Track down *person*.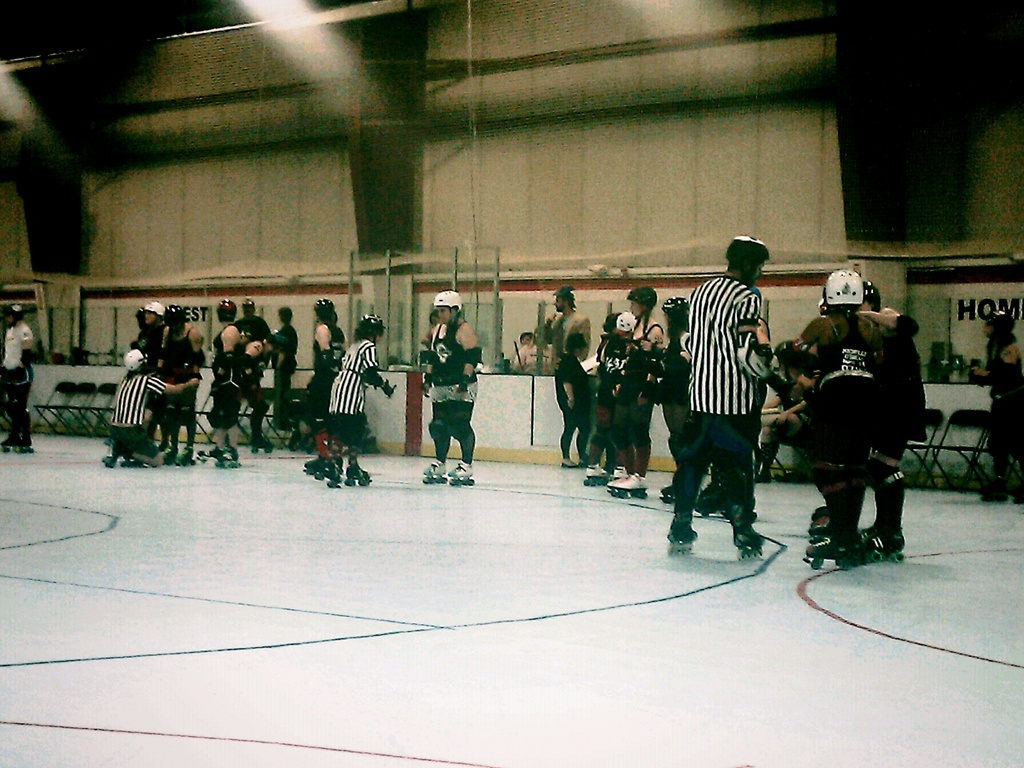
Tracked to bbox(0, 300, 33, 451).
